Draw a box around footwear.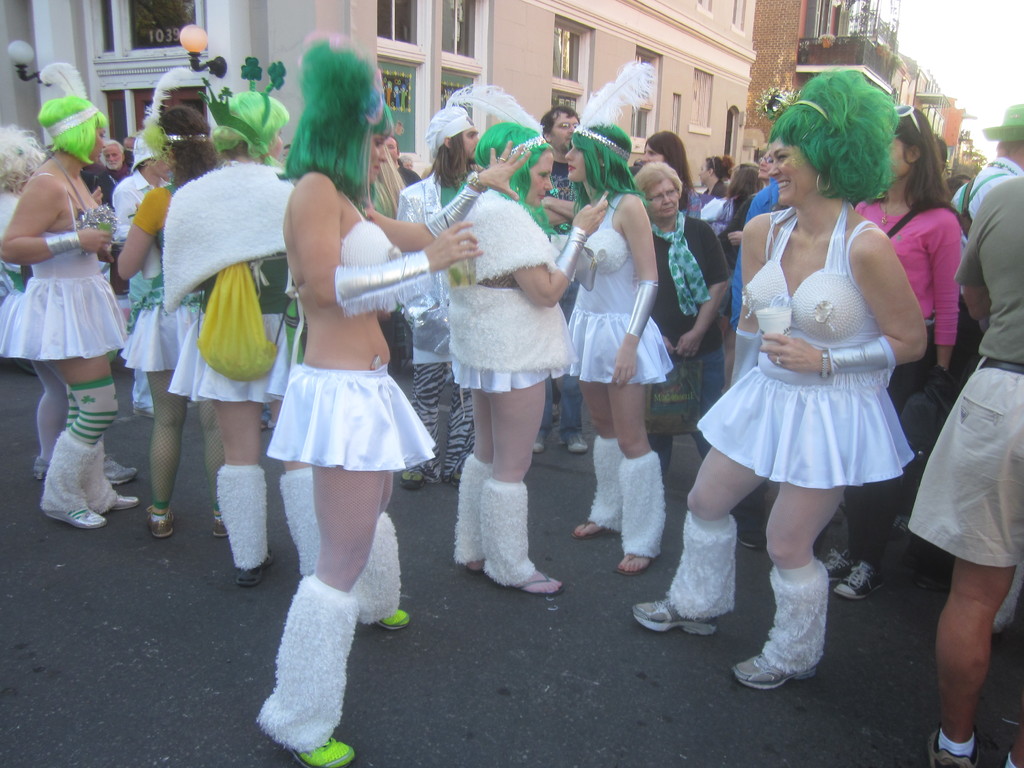
x1=628, y1=598, x2=727, y2=636.
